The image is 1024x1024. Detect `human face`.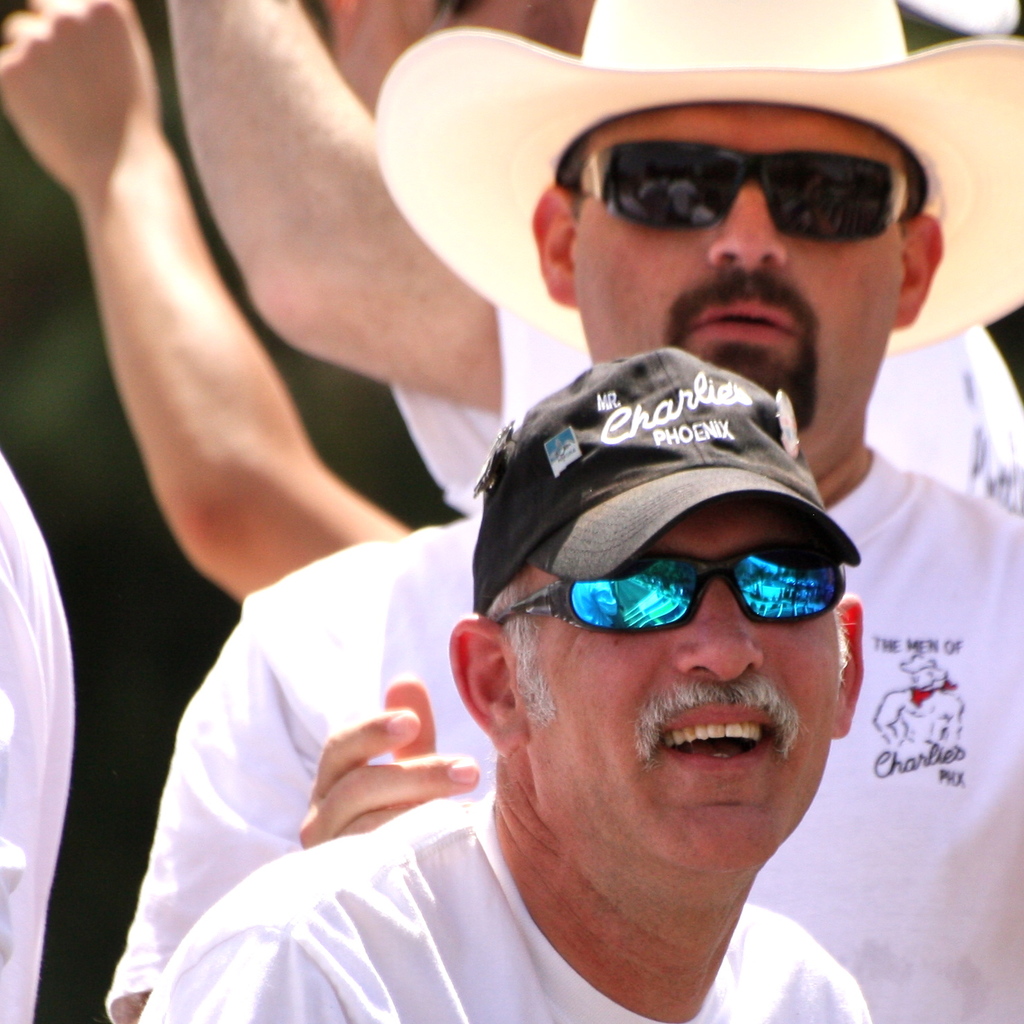
Detection: BBox(571, 109, 910, 447).
